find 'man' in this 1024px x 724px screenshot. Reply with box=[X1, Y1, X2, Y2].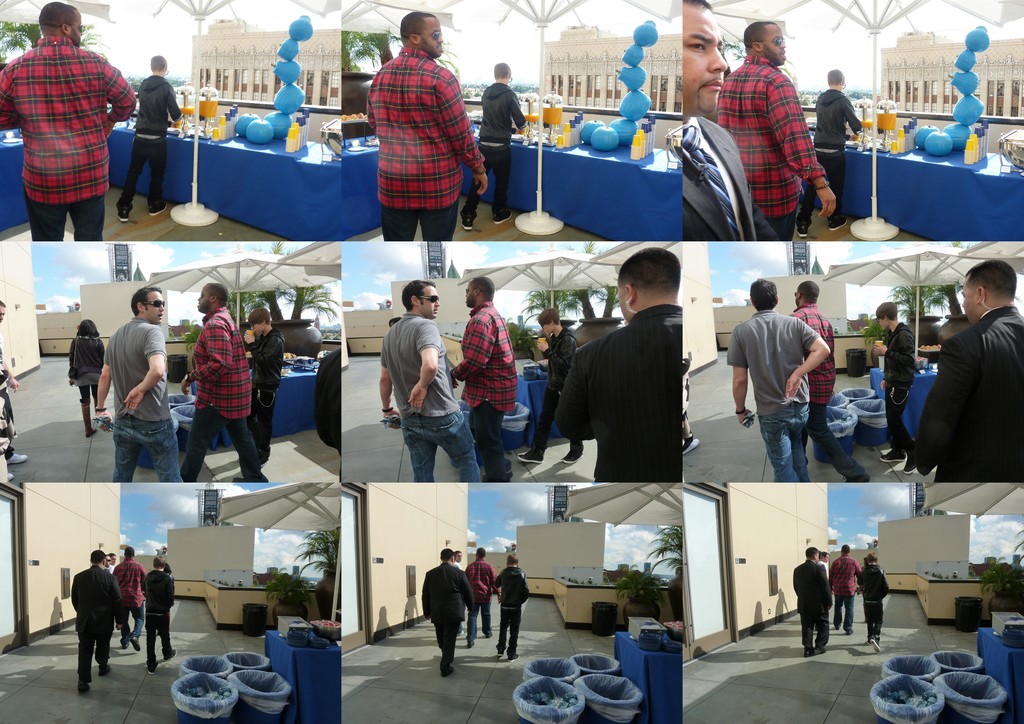
box=[460, 61, 528, 230].
